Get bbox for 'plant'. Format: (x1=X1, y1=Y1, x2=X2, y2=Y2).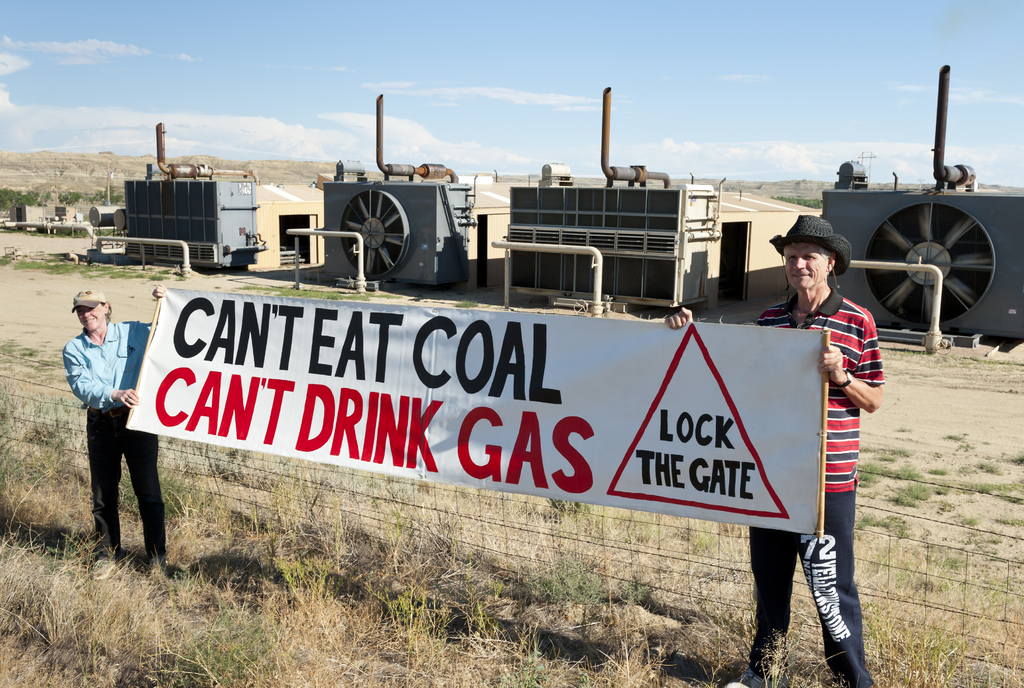
(x1=454, y1=298, x2=476, y2=309).
